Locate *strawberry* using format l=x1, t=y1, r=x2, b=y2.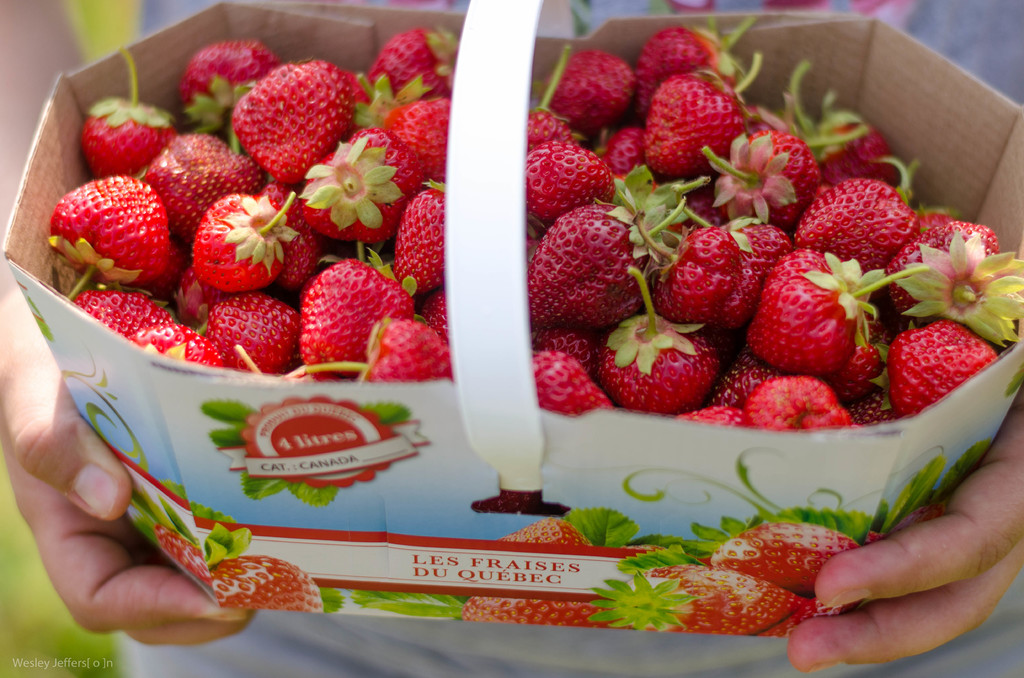
l=45, t=165, r=166, b=288.
